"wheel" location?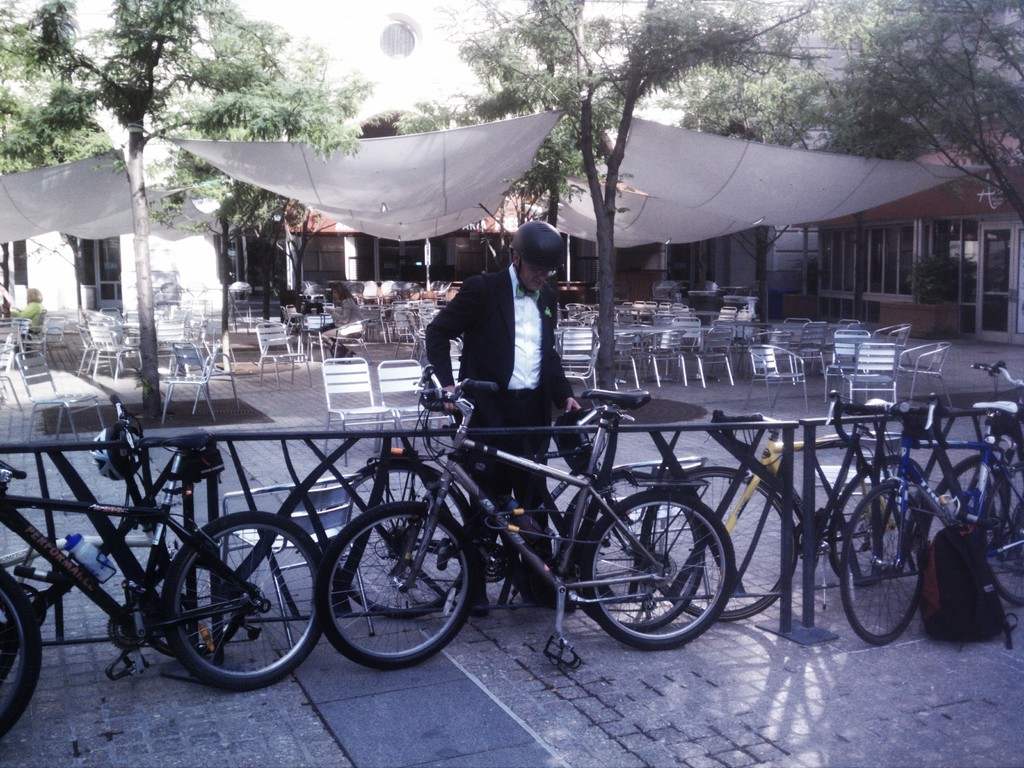
locate(936, 452, 1020, 563)
